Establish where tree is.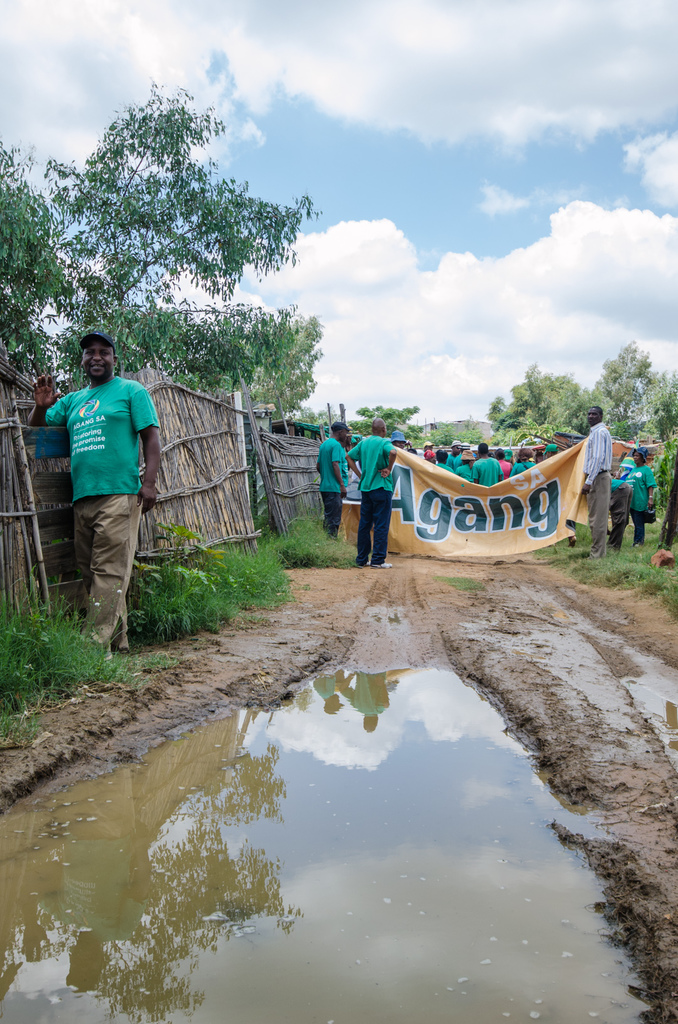
Established at (0,145,52,376).
